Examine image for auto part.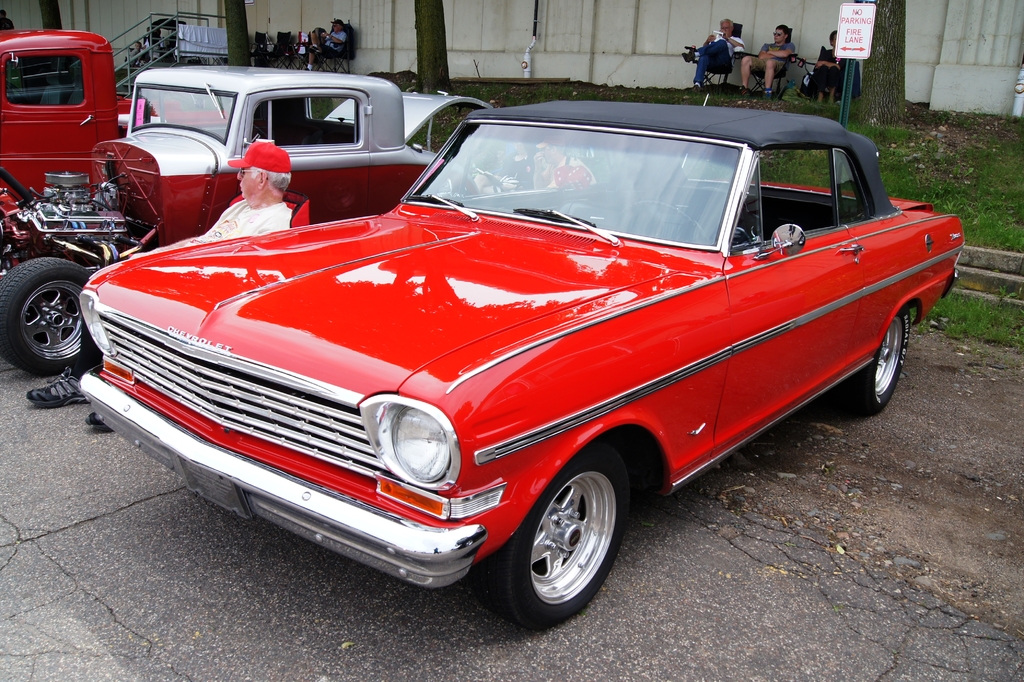
Examination result: select_region(465, 439, 637, 634).
